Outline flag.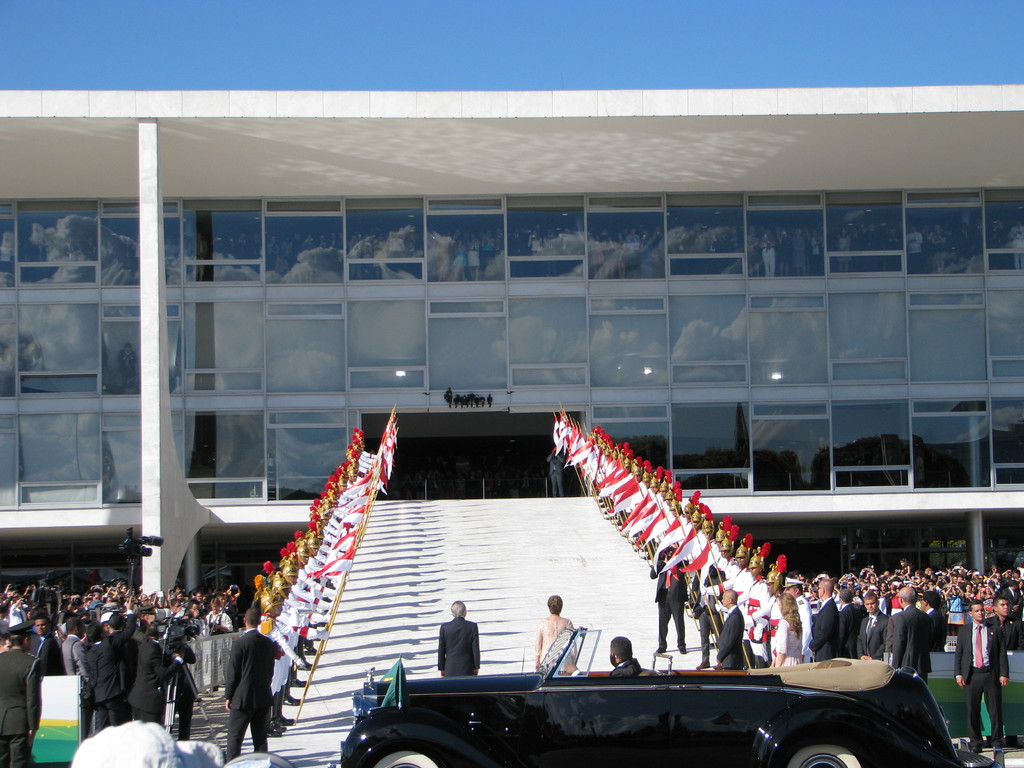
Outline: BBox(593, 456, 625, 499).
